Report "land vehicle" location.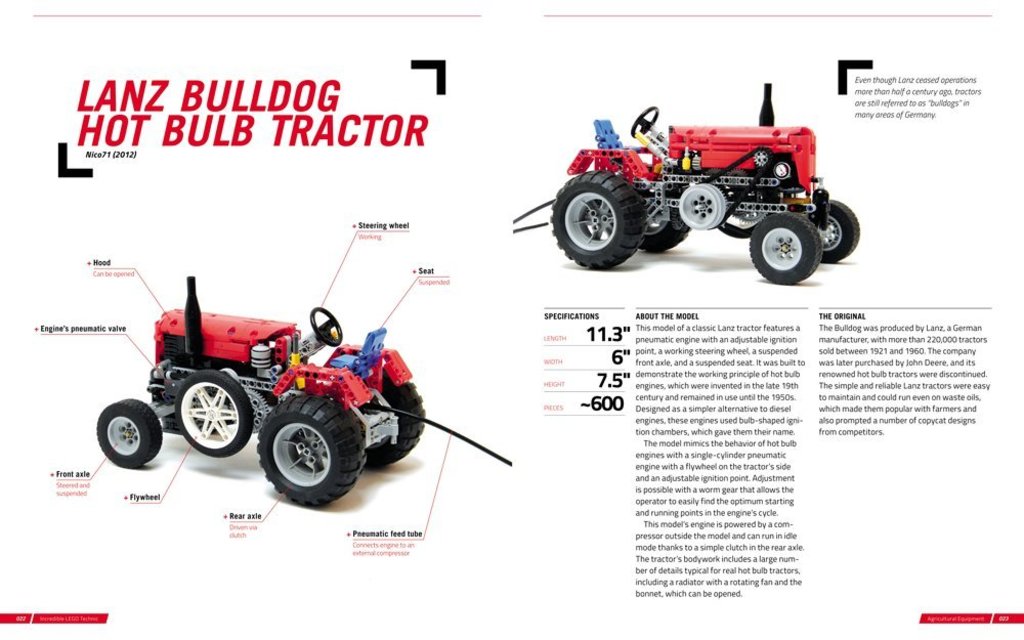
Report: select_region(522, 94, 869, 281).
